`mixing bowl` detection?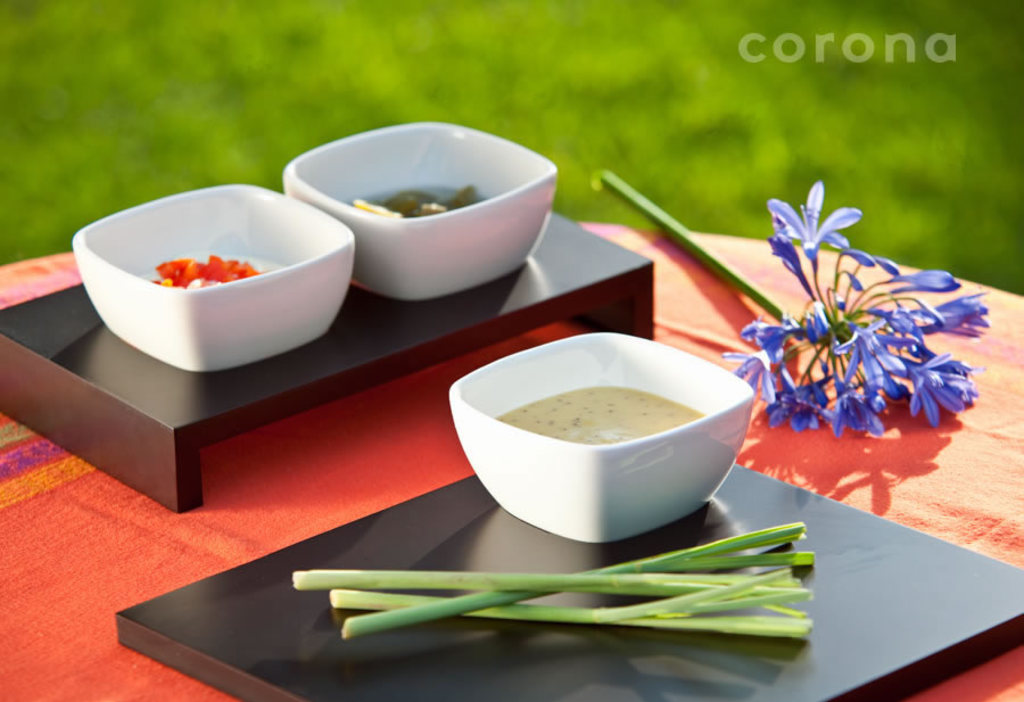
<box>73,177,360,372</box>
